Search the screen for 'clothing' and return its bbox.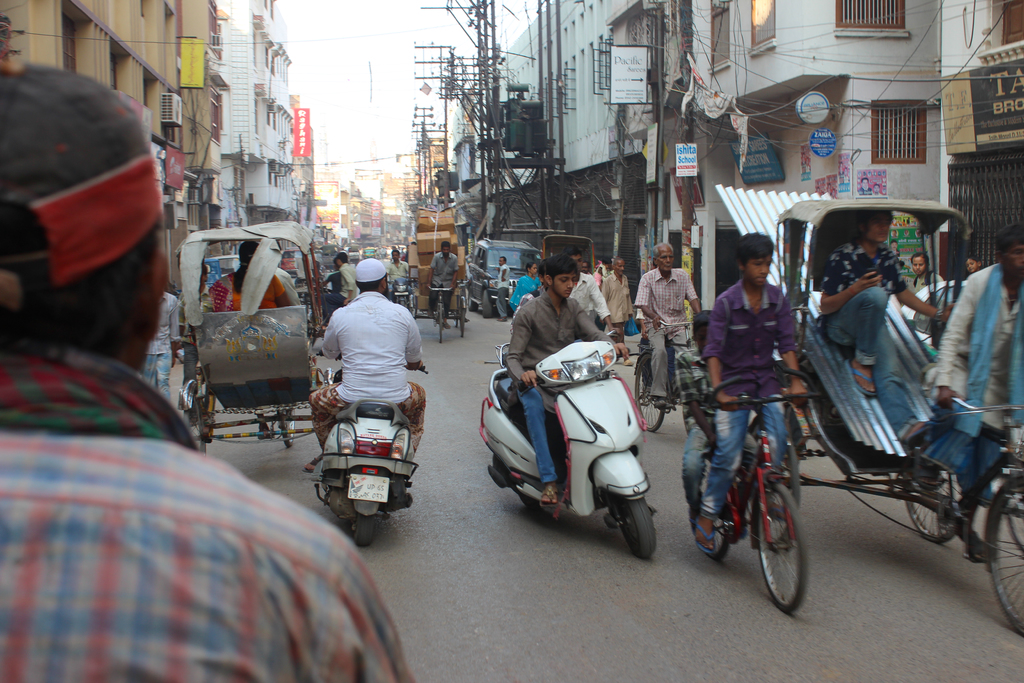
Found: box(314, 268, 426, 469).
